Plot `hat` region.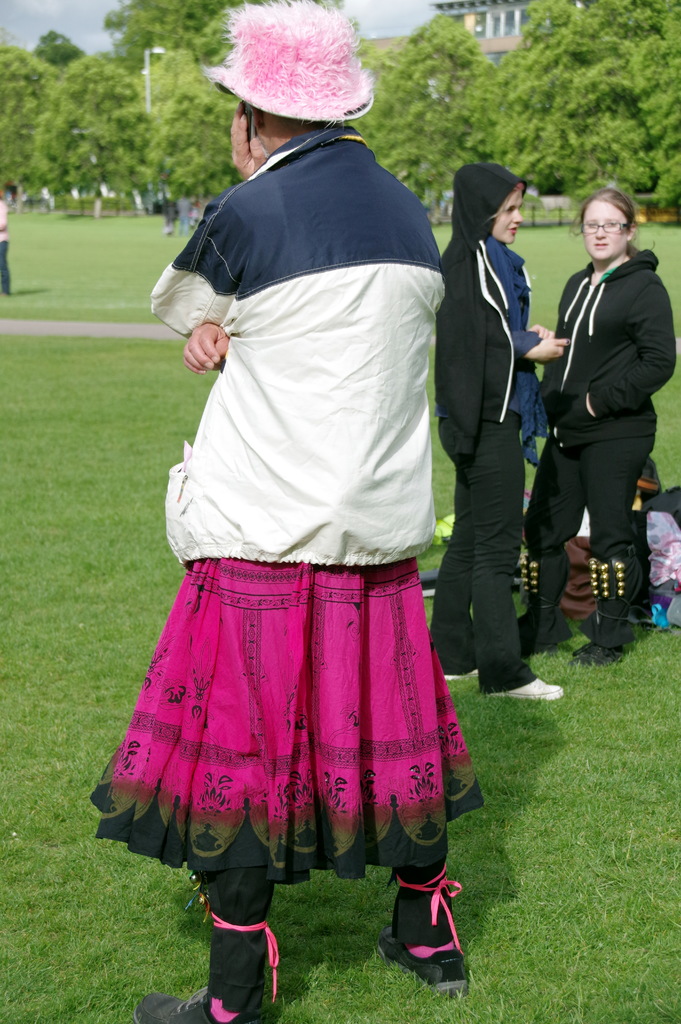
Plotted at 209/0/377/120.
